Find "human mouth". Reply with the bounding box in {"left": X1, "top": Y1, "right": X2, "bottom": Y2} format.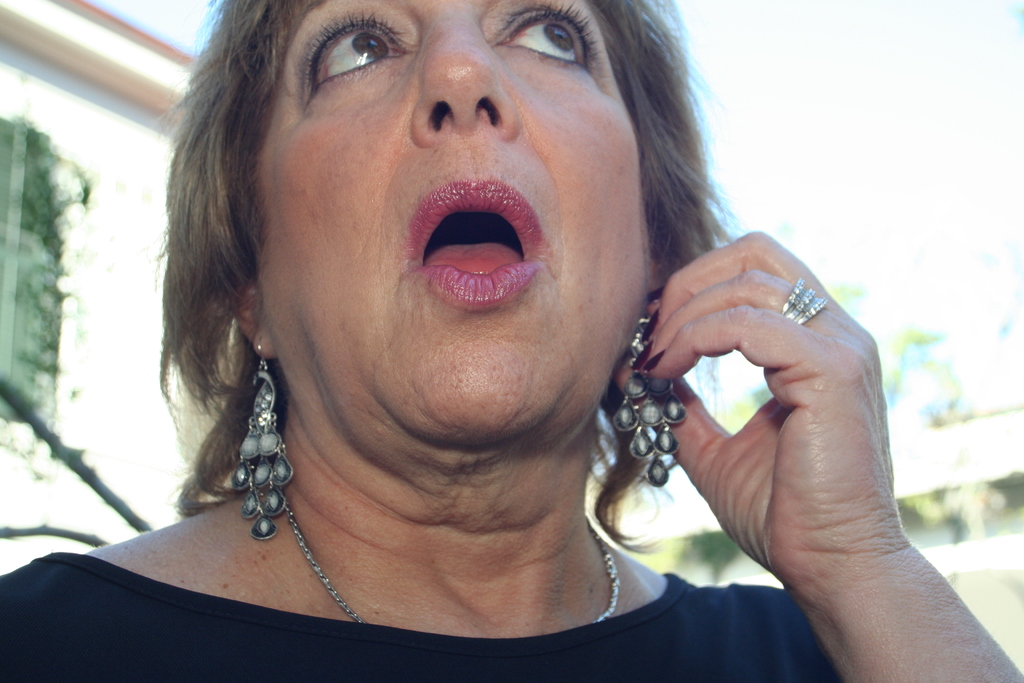
{"left": 403, "top": 179, "right": 542, "bottom": 302}.
